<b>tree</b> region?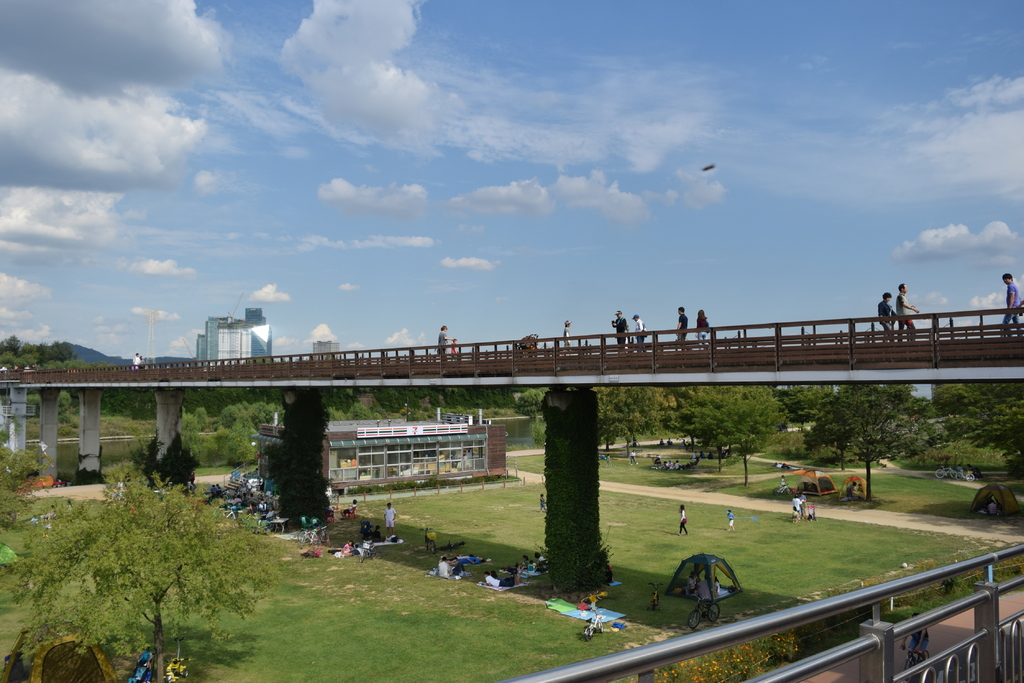
{"x1": 175, "y1": 405, "x2": 220, "y2": 466}
